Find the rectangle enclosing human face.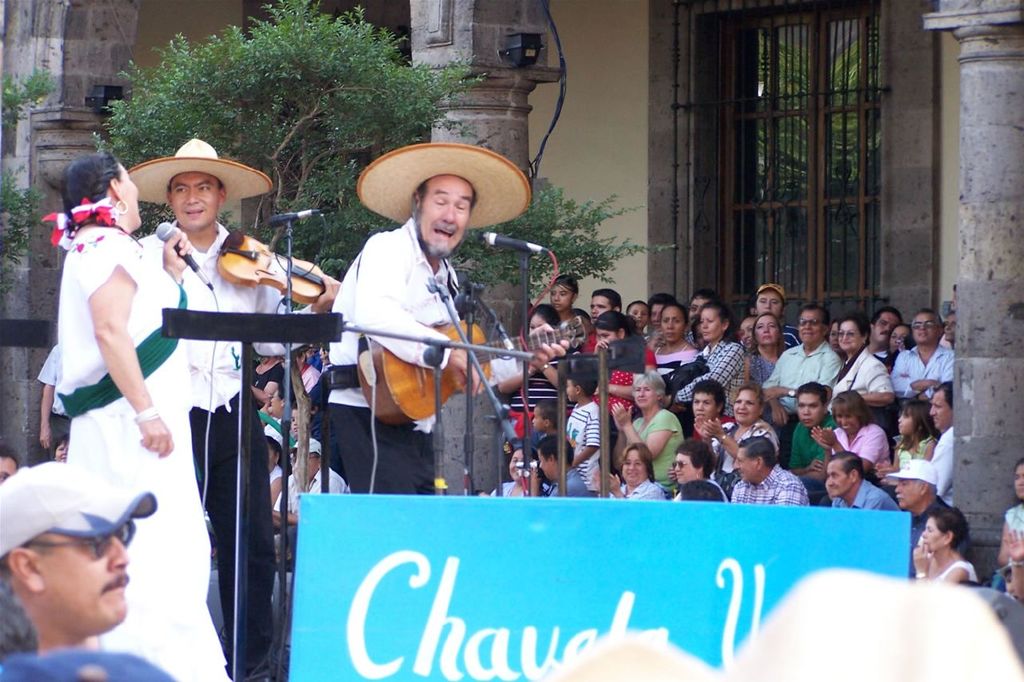
826,463,850,497.
